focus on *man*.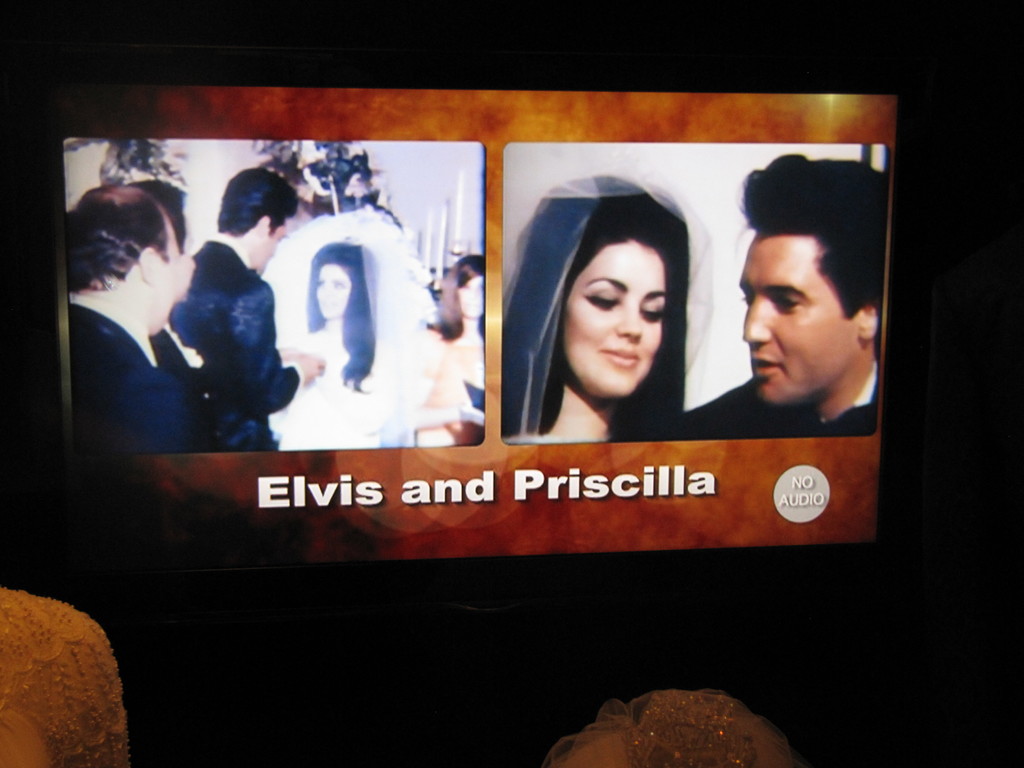
Focused at 124/180/269/447.
